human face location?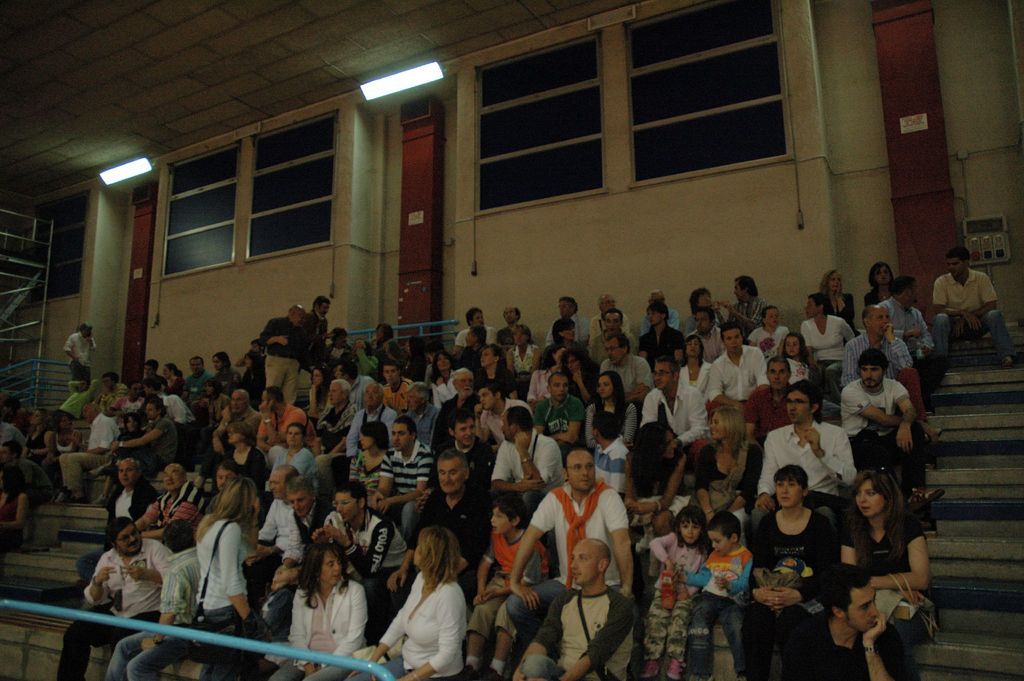
(x1=211, y1=356, x2=225, y2=372)
